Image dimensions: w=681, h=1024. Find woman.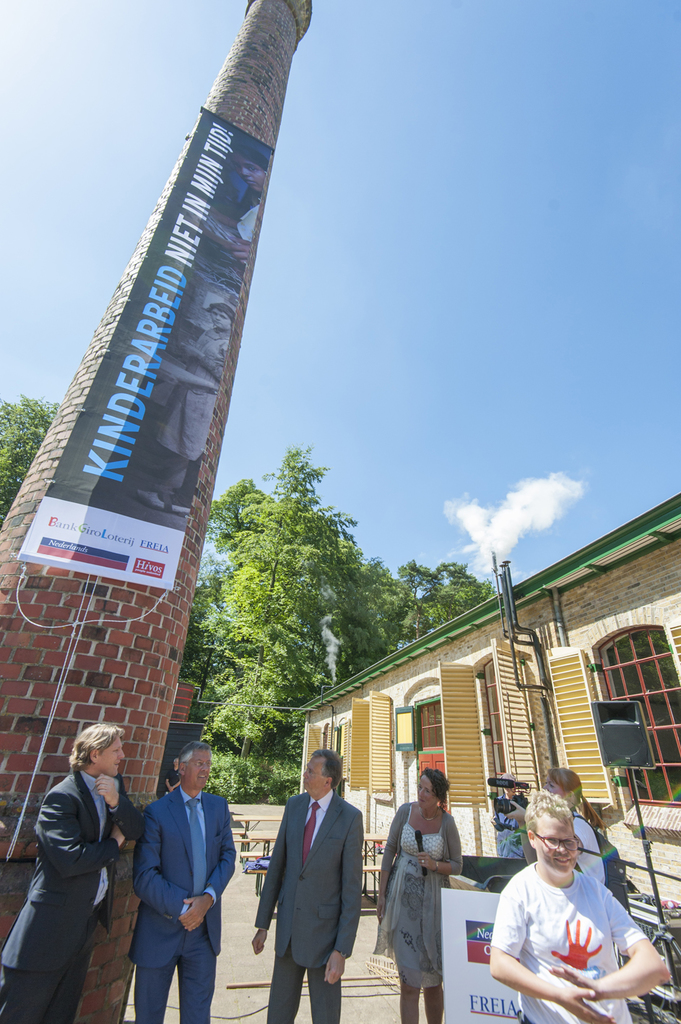
[left=379, top=768, right=467, bottom=1023].
